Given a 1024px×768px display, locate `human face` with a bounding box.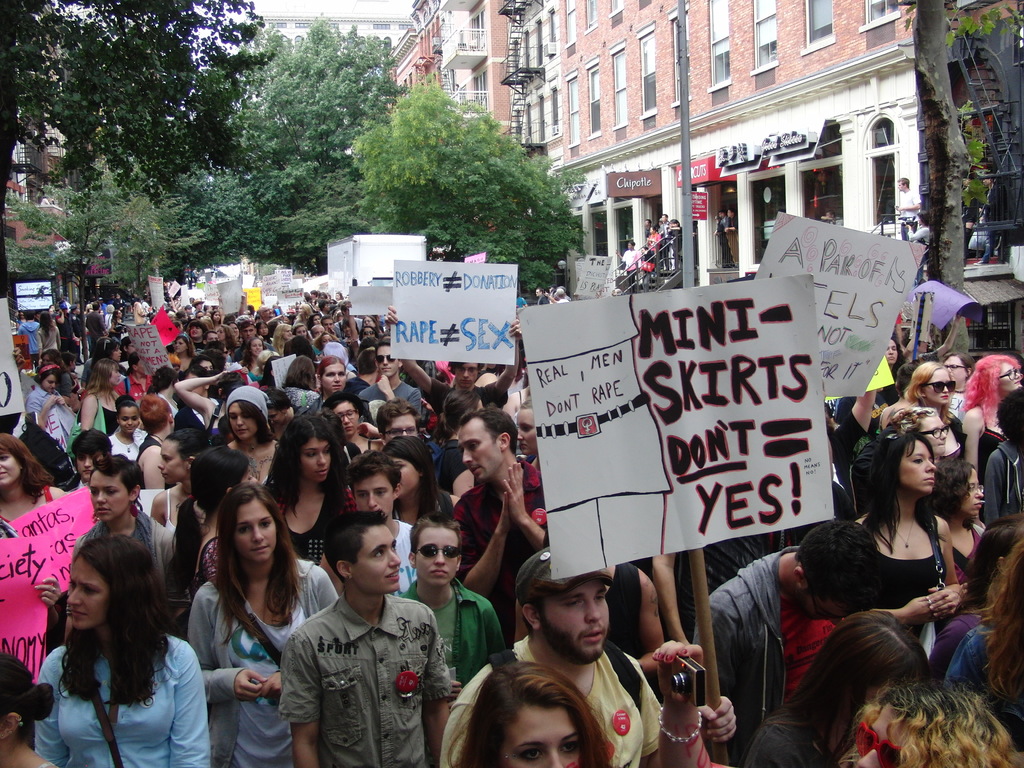
Located: bbox=[945, 353, 964, 385].
